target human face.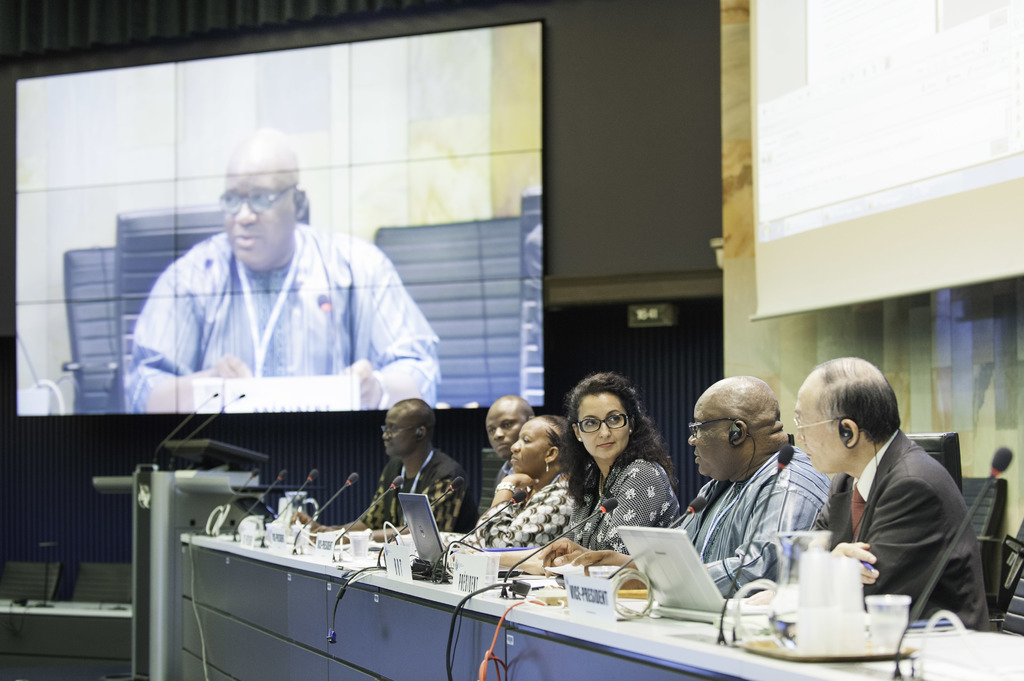
Target region: 221/171/298/277.
